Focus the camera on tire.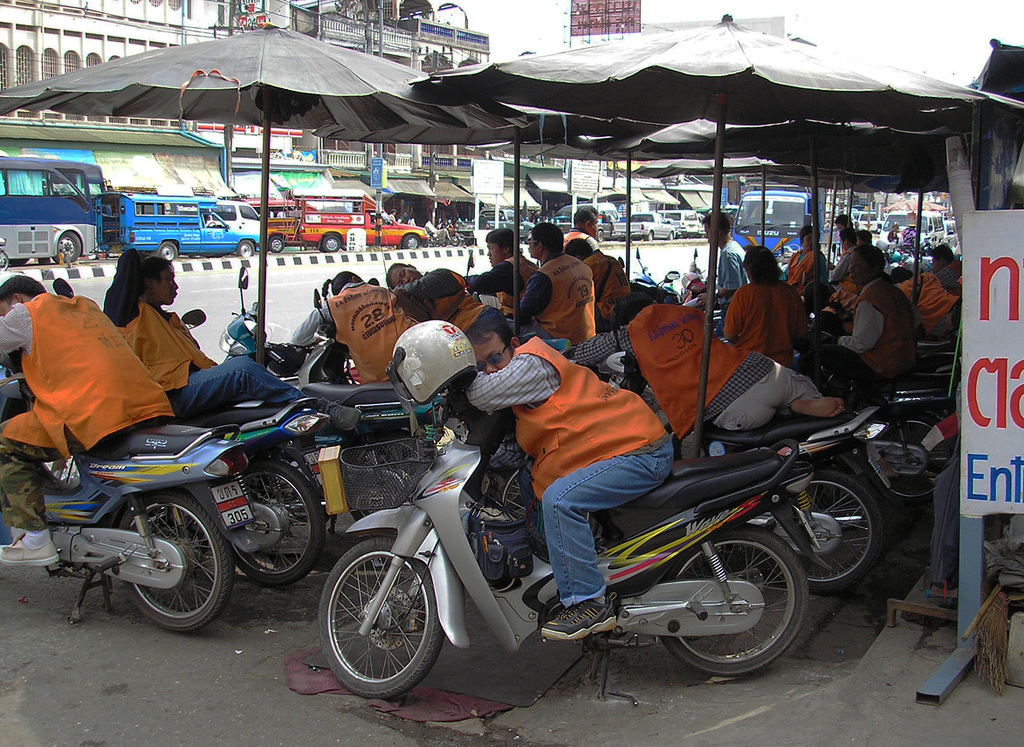
Focus region: 269,236,283,254.
